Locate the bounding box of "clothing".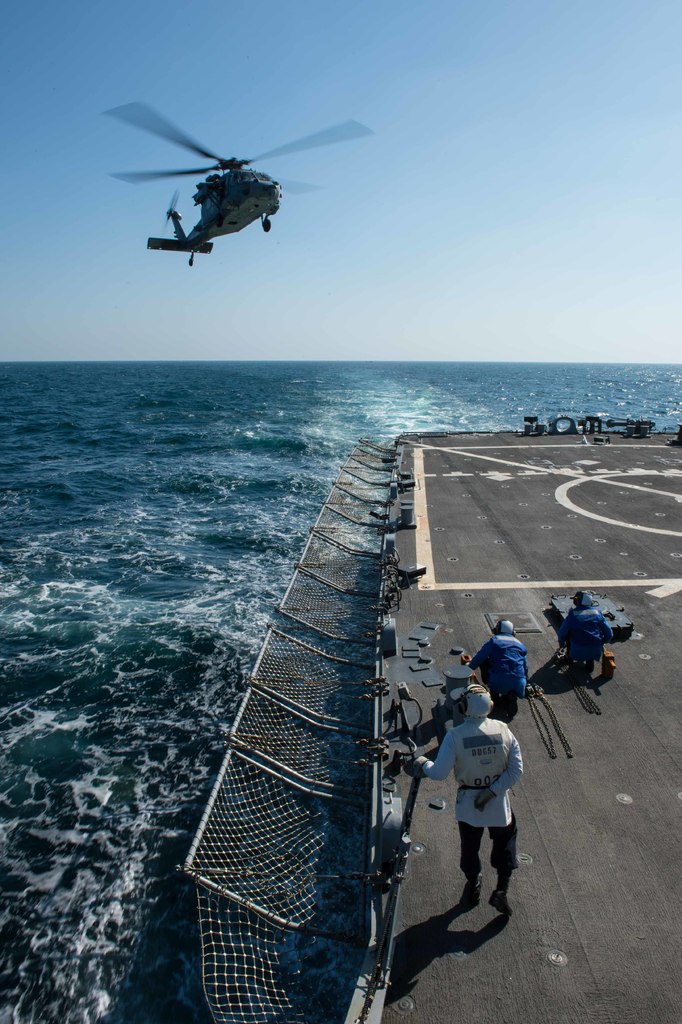
Bounding box: {"left": 464, "top": 627, "right": 524, "bottom": 724}.
